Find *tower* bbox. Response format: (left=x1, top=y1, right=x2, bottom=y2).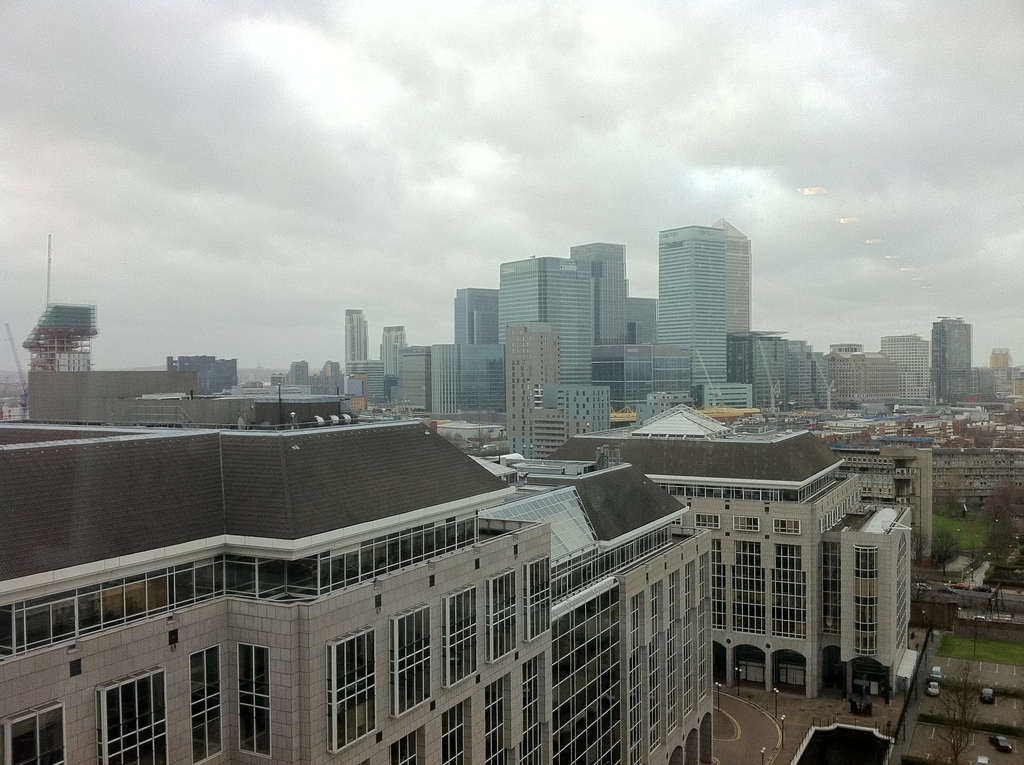
(left=723, top=221, right=754, bottom=346).
